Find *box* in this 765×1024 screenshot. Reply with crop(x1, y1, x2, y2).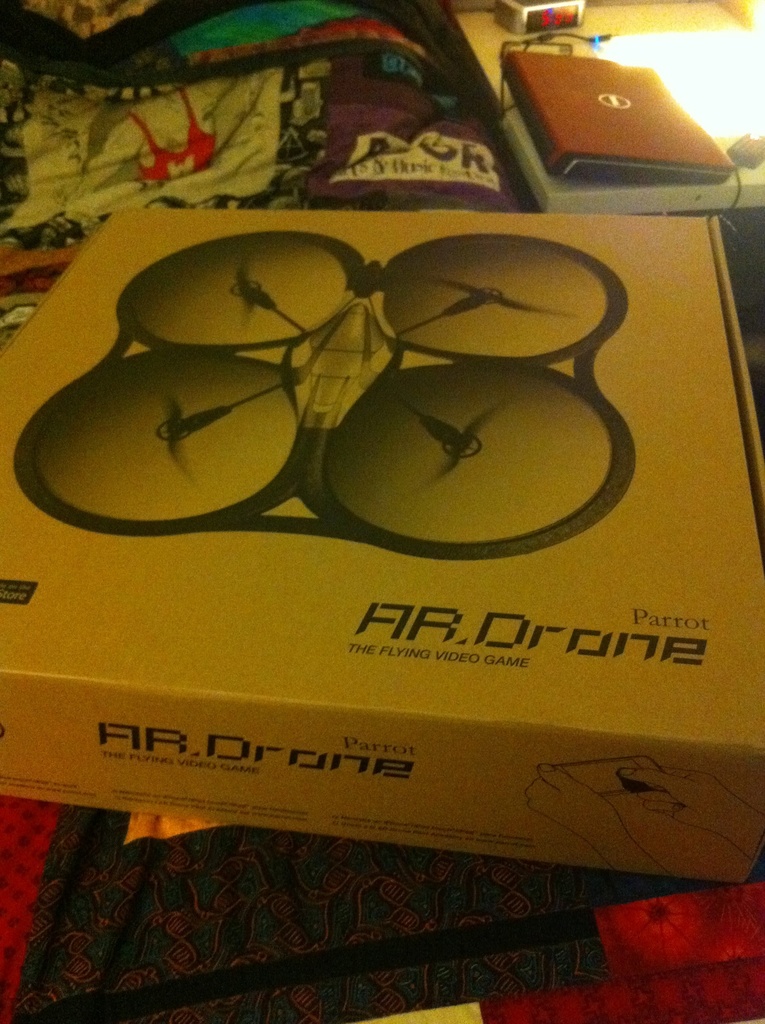
crop(0, 211, 764, 888).
